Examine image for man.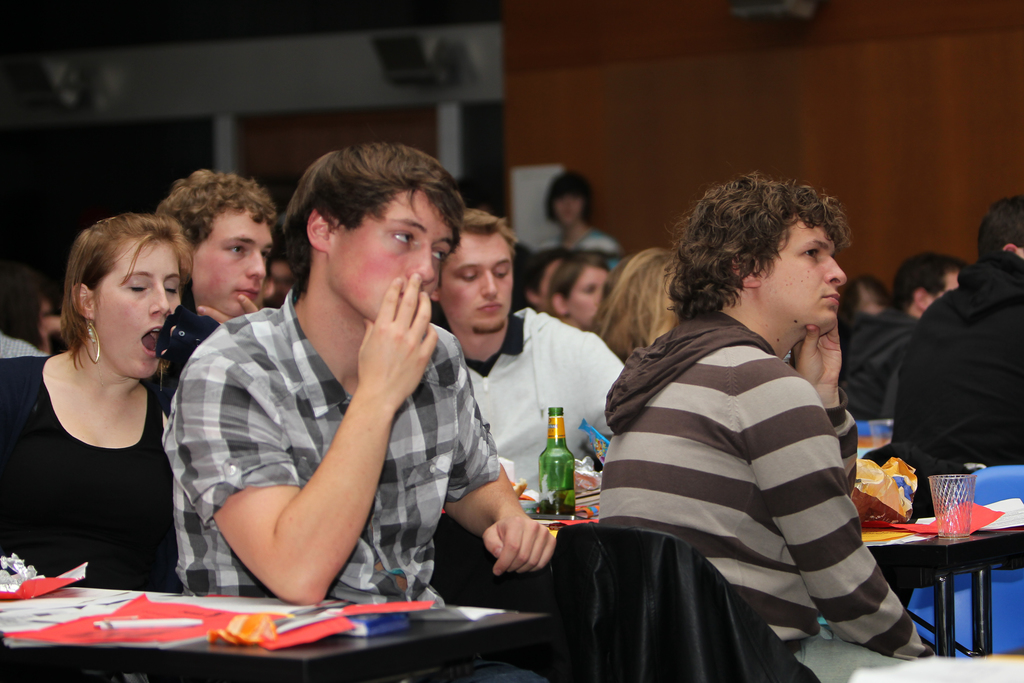
Examination result: left=171, top=133, right=577, bottom=682.
